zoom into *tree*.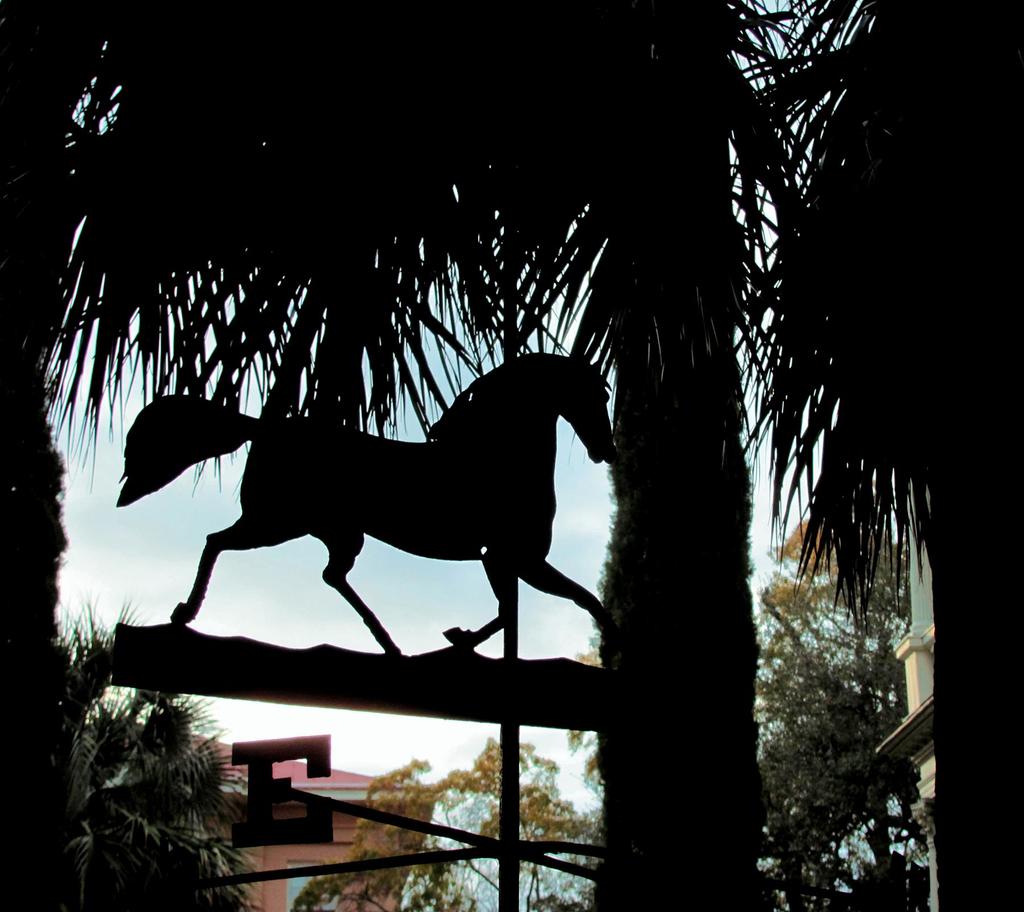
Zoom target: <region>0, 0, 1023, 907</region>.
